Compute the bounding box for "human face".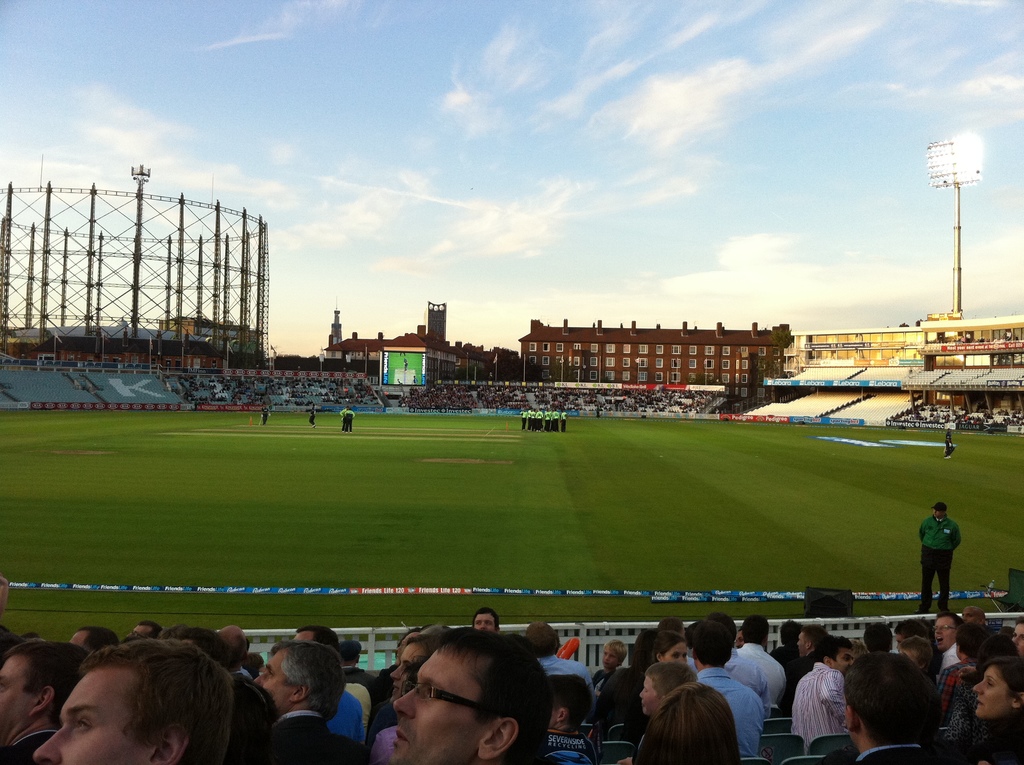
[969, 666, 1009, 720].
